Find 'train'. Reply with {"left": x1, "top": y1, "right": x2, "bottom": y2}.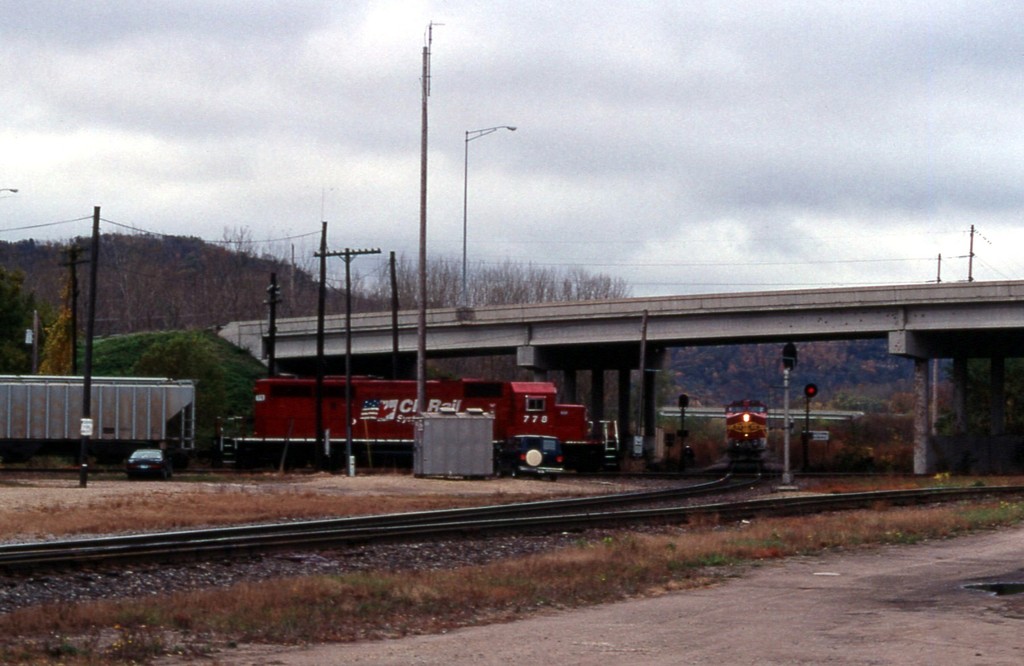
{"left": 724, "top": 397, "right": 768, "bottom": 461}.
